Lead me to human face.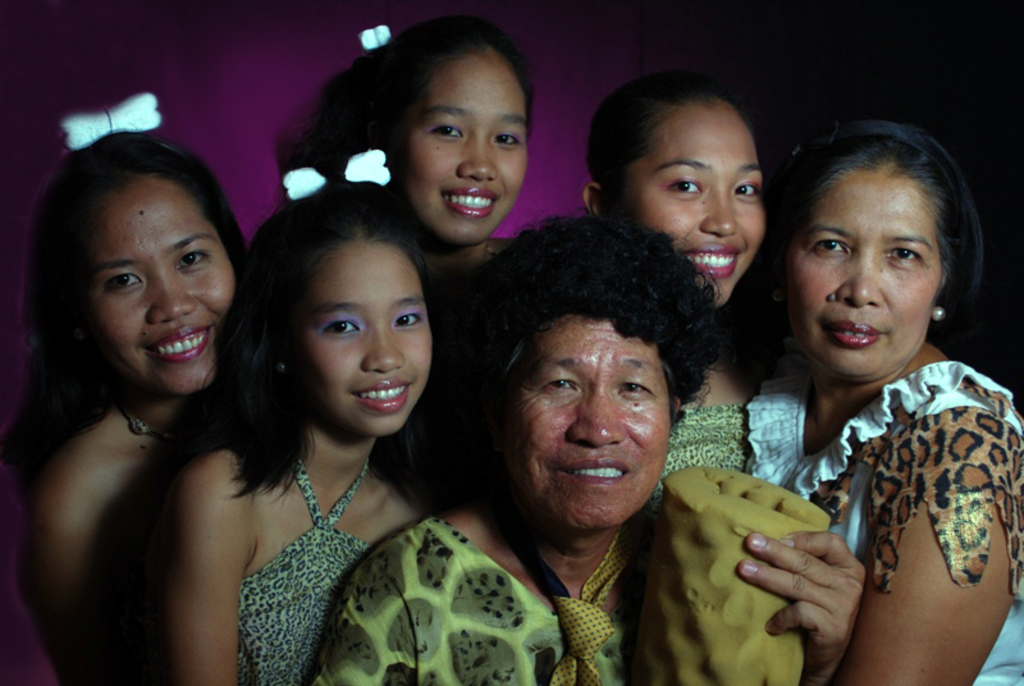
Lead to region(378, 50, 521, 243).
